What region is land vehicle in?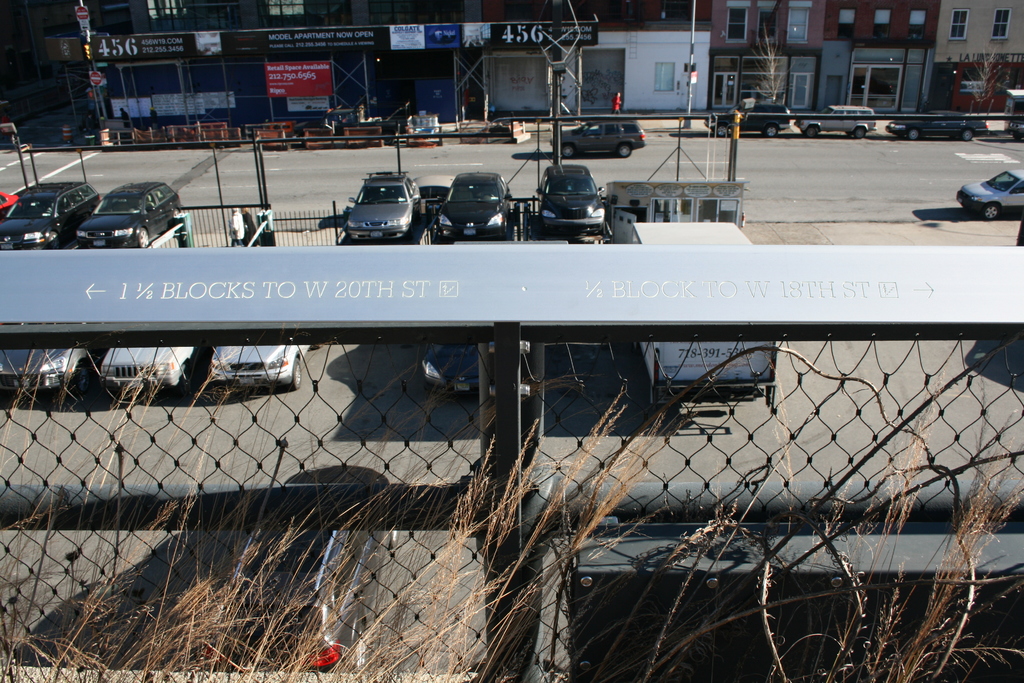
<box>76,181,182,252</box>.
